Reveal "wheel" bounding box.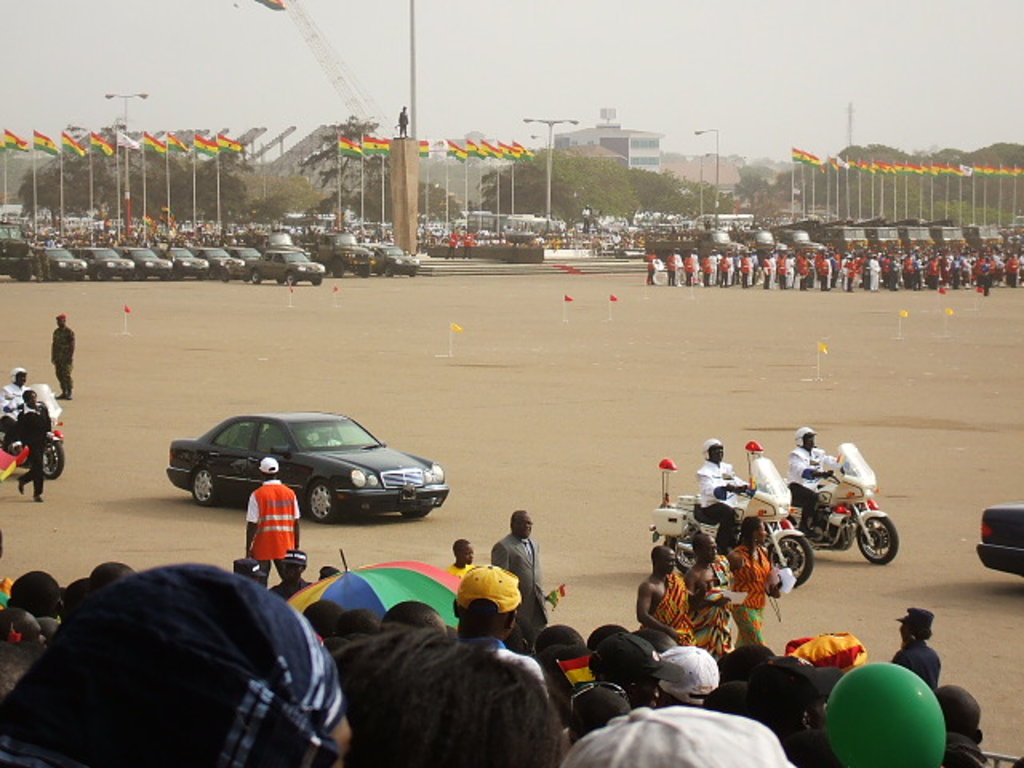
Revealed: locate(331, 264, 346, 272).
